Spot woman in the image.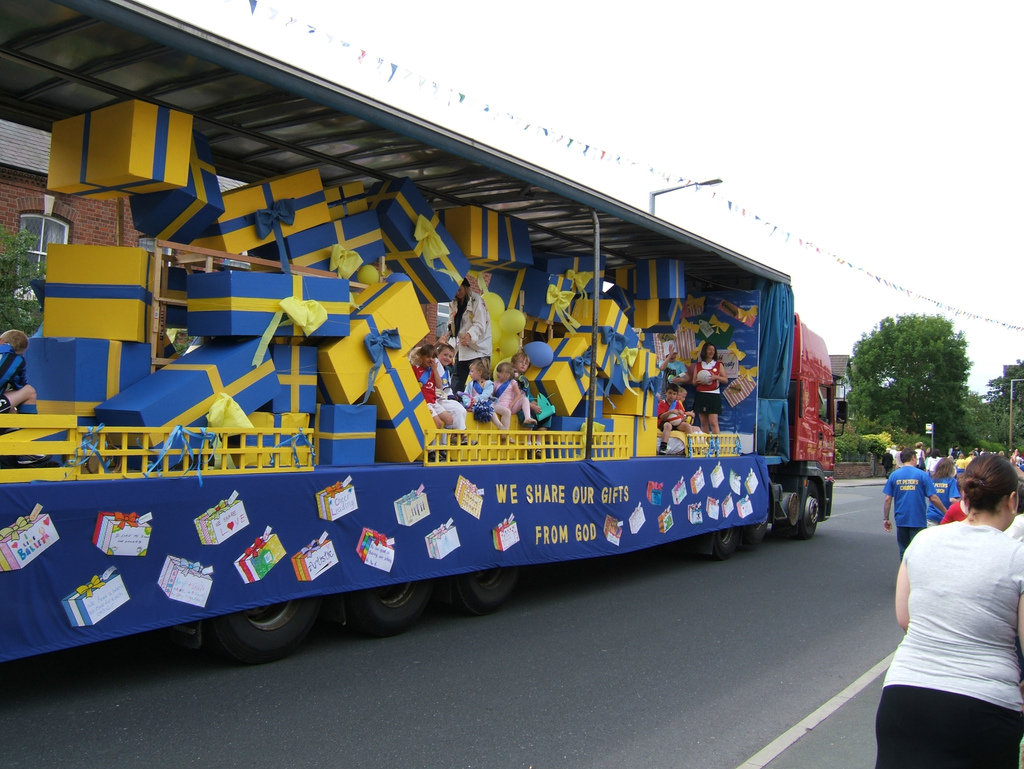
woman found at [x1=870, y1=450, x2=1021, y2=754].
